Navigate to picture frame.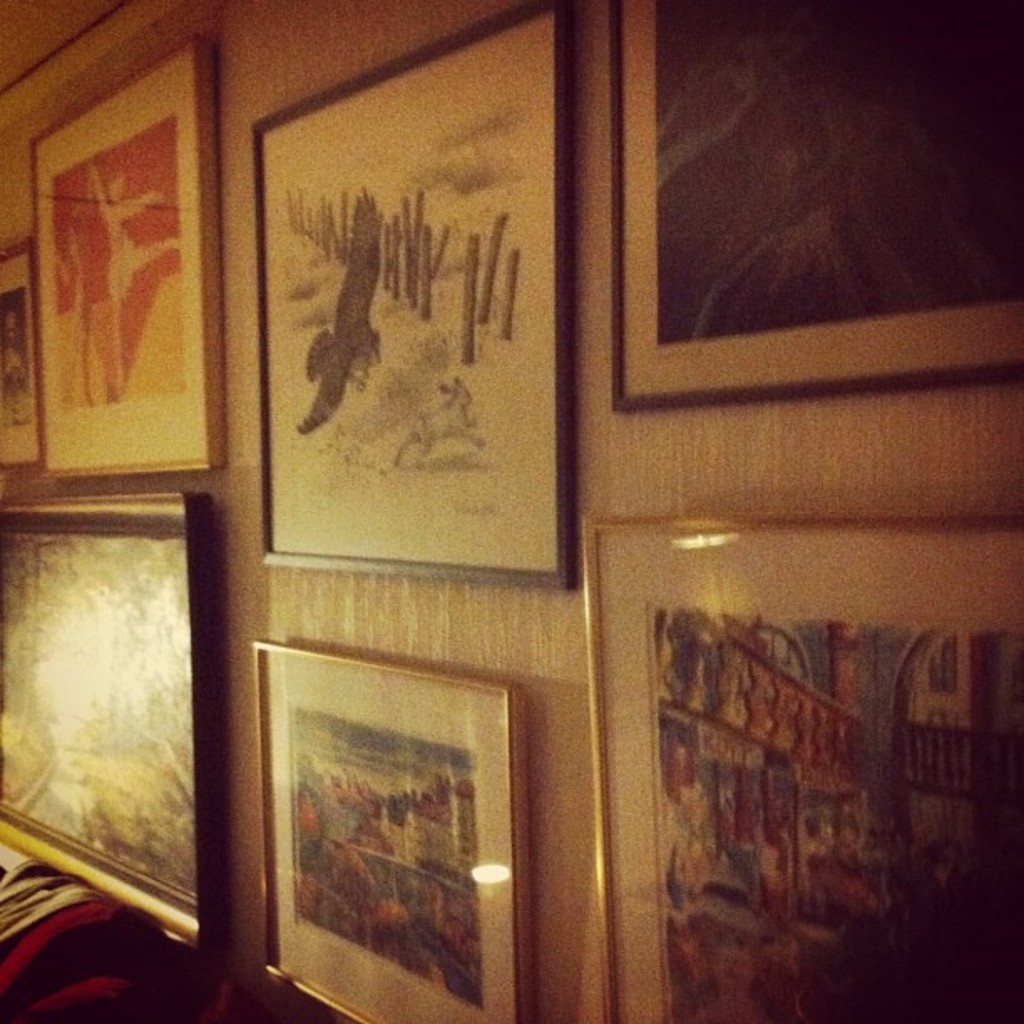
Navigation target: box=[251, 637, 530, 1022].
